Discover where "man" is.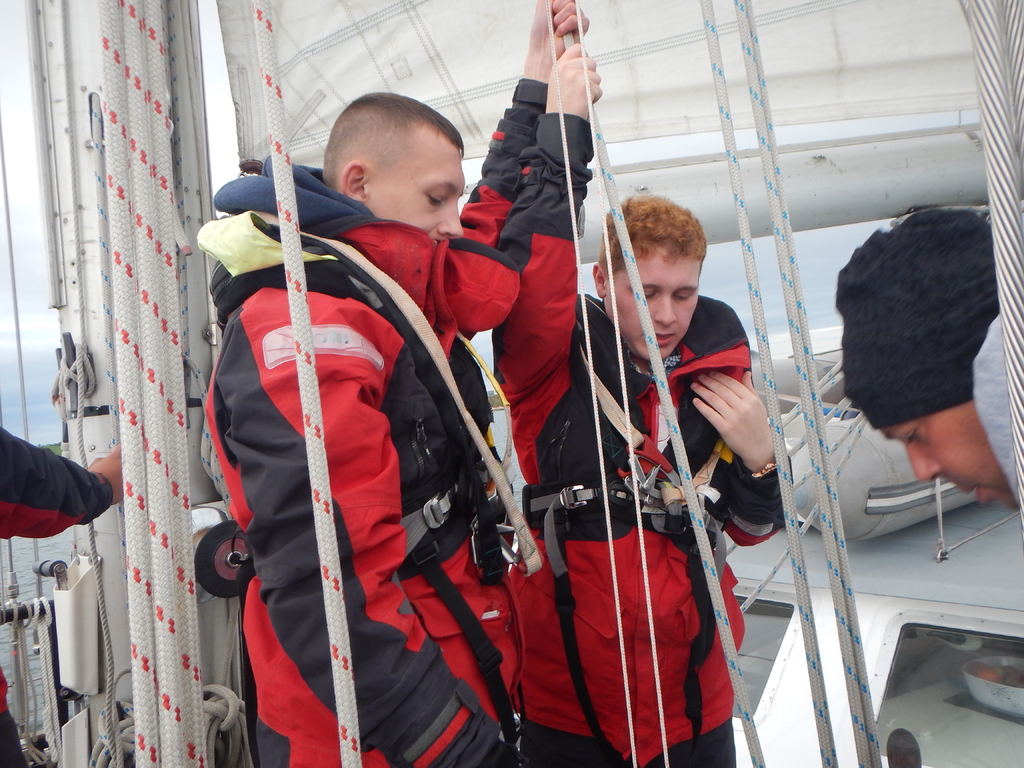
Discovered at 803,207,1023,578.
